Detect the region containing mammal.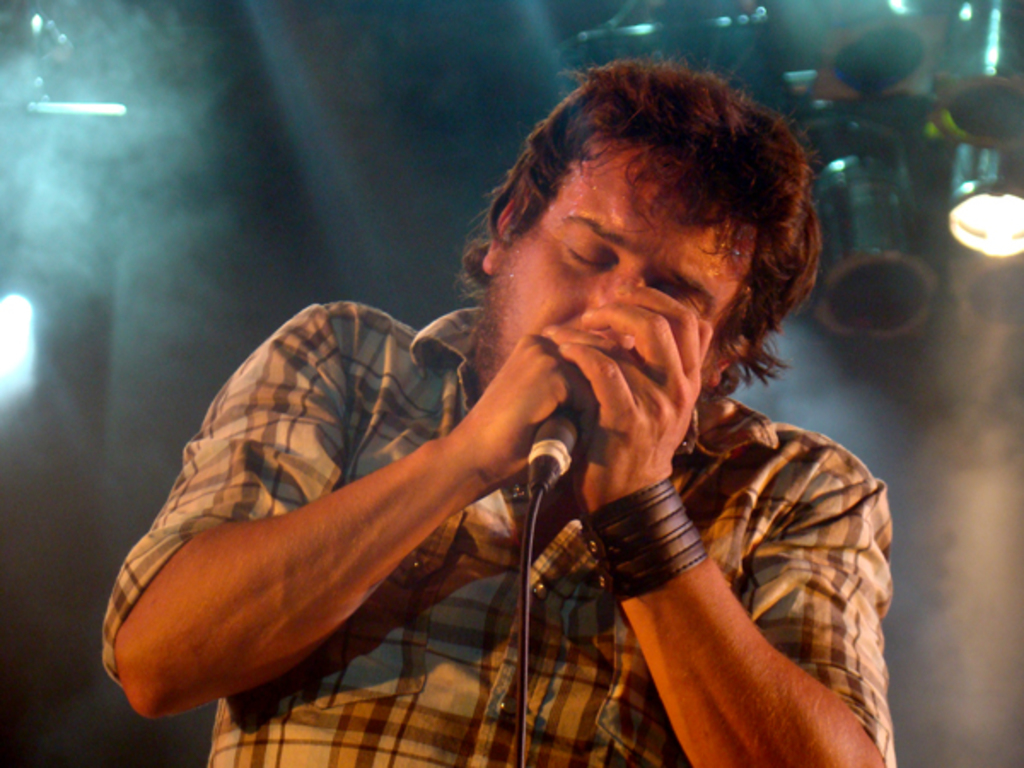
{"left": 106, "top": 48, "right": 891, "bottom": 766}.
